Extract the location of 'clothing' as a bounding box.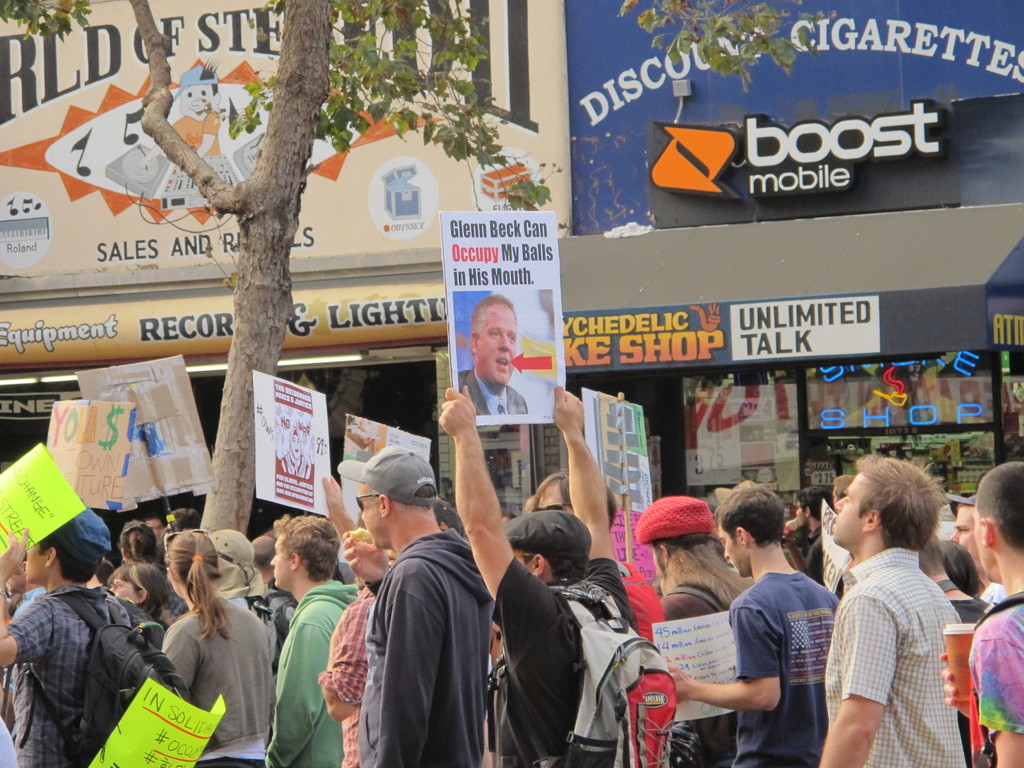
box(732, 577, 845, 767).
